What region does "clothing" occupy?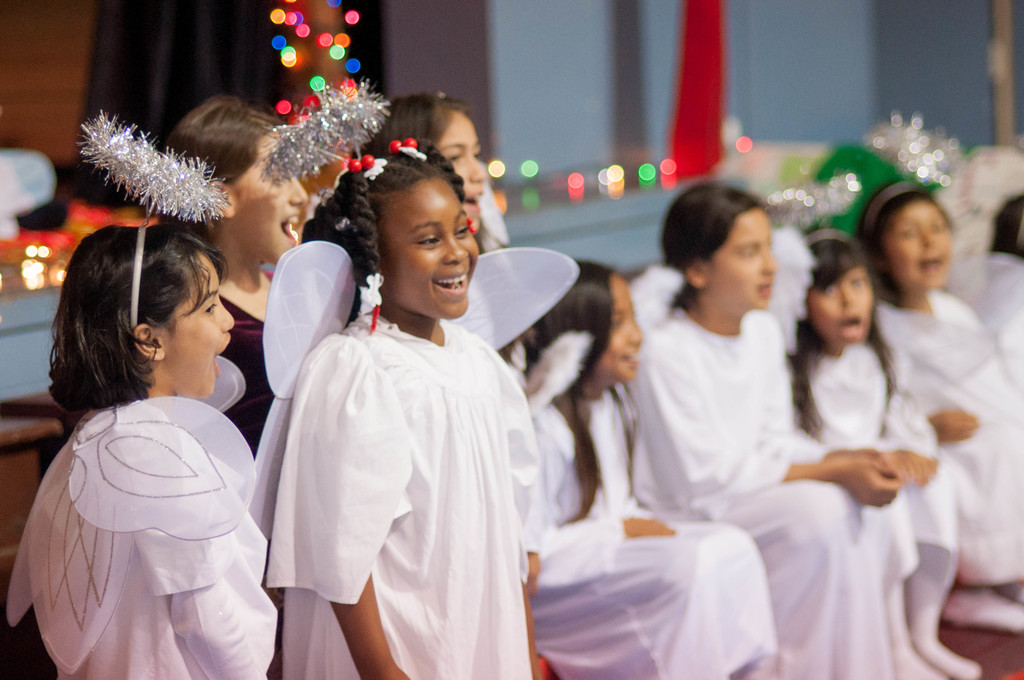
[x1=626, y1=299, x2=920, y2=679].
